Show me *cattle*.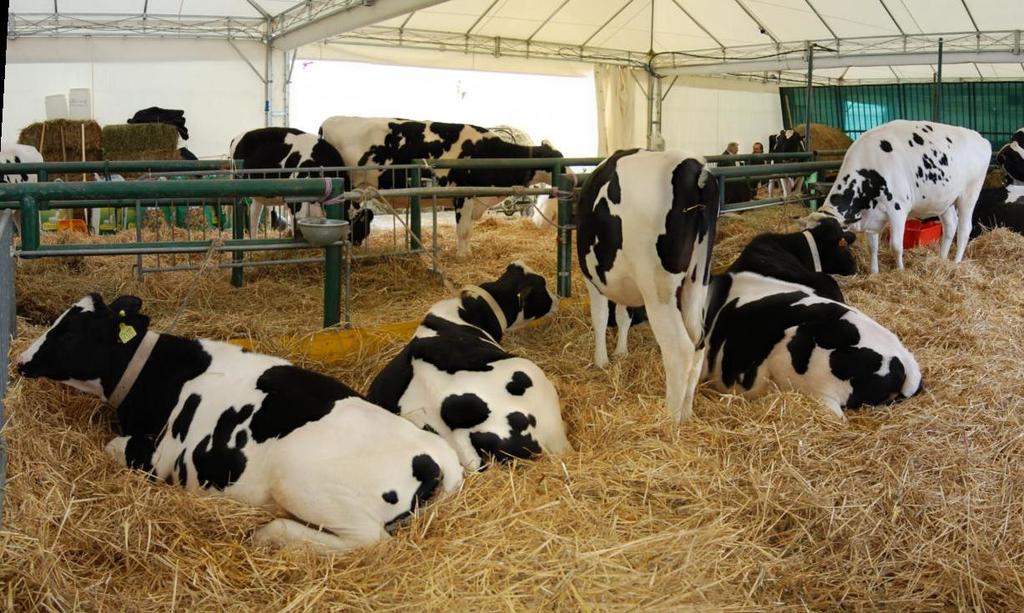
*cattle* is here: BBox(231, 123, 371, 259).
